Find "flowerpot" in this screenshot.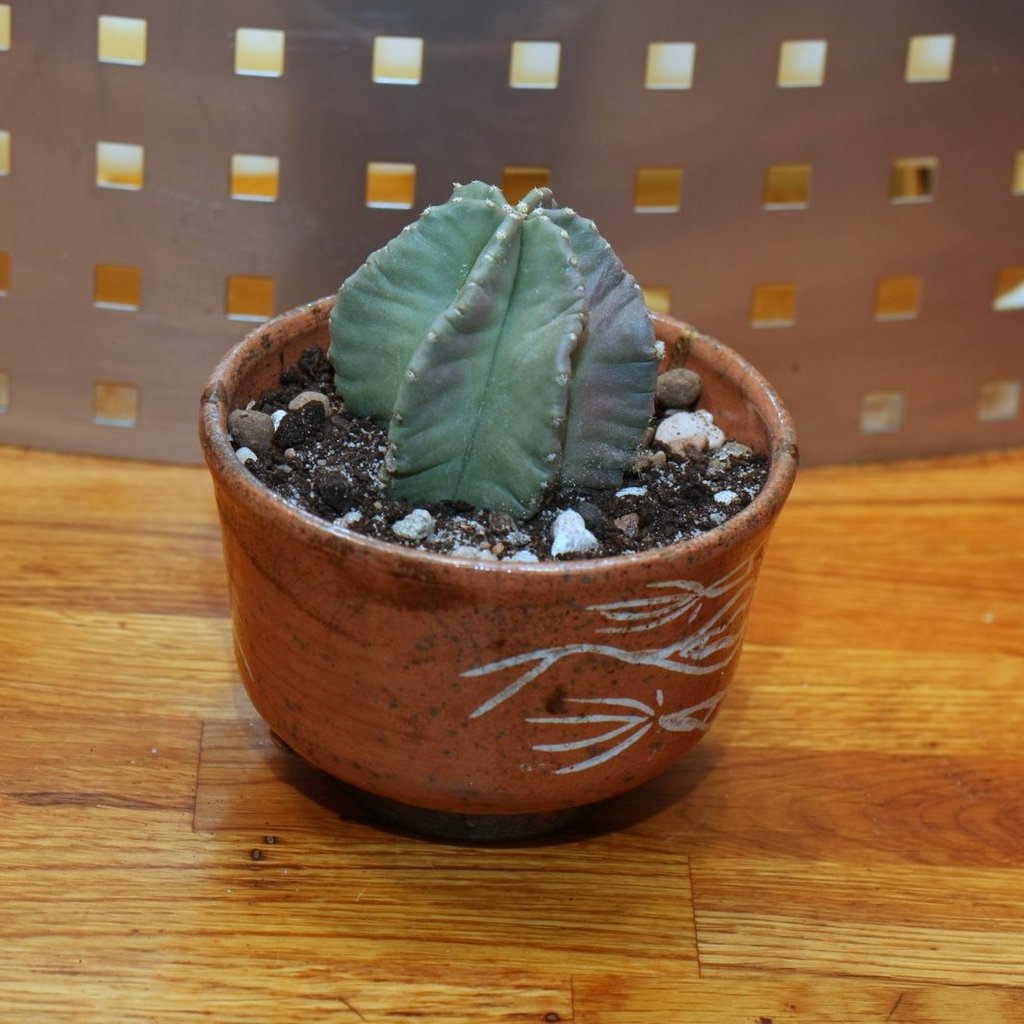
The bounding box for "flowerpot" is <box>193,223,812,840</box>.
